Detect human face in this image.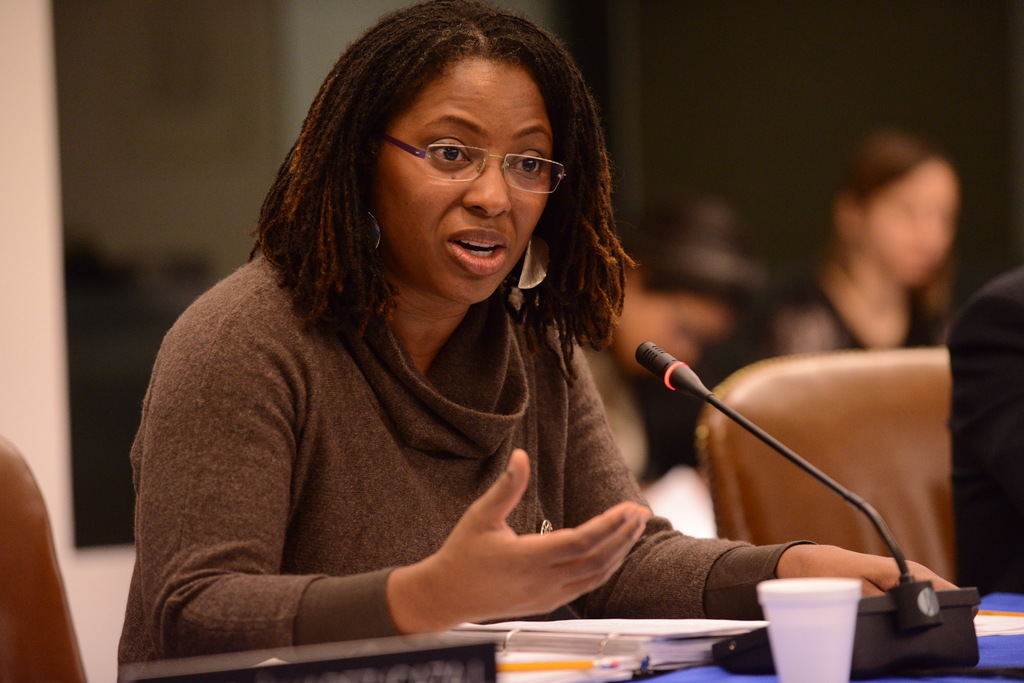
Detection: [860,163,960,289].
